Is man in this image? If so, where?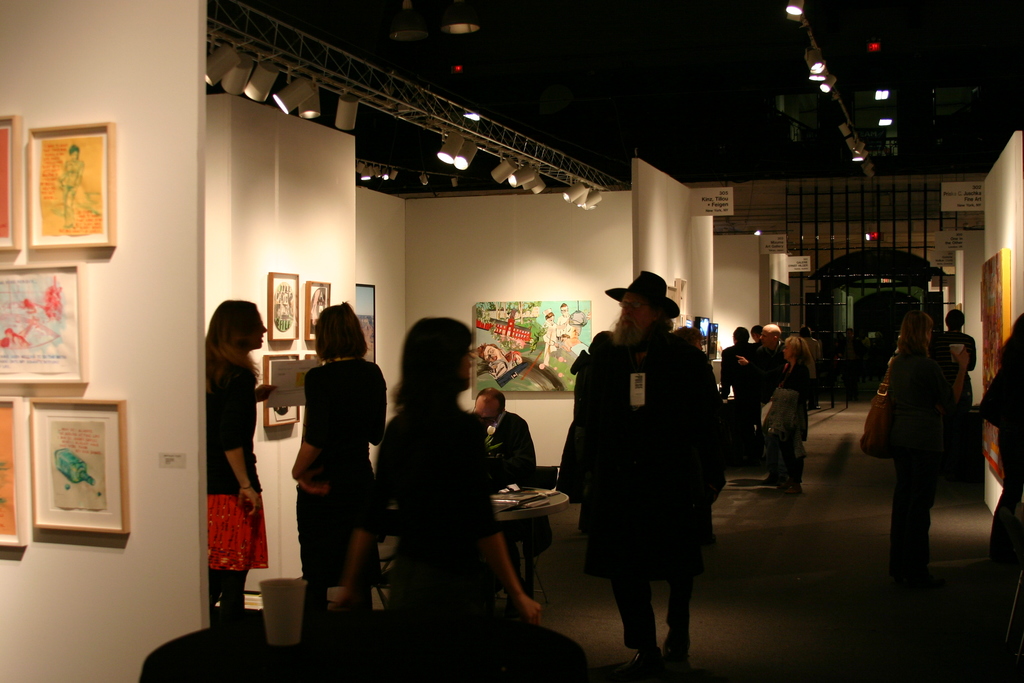
Yes, at locate(557, 271, 724, 680).
